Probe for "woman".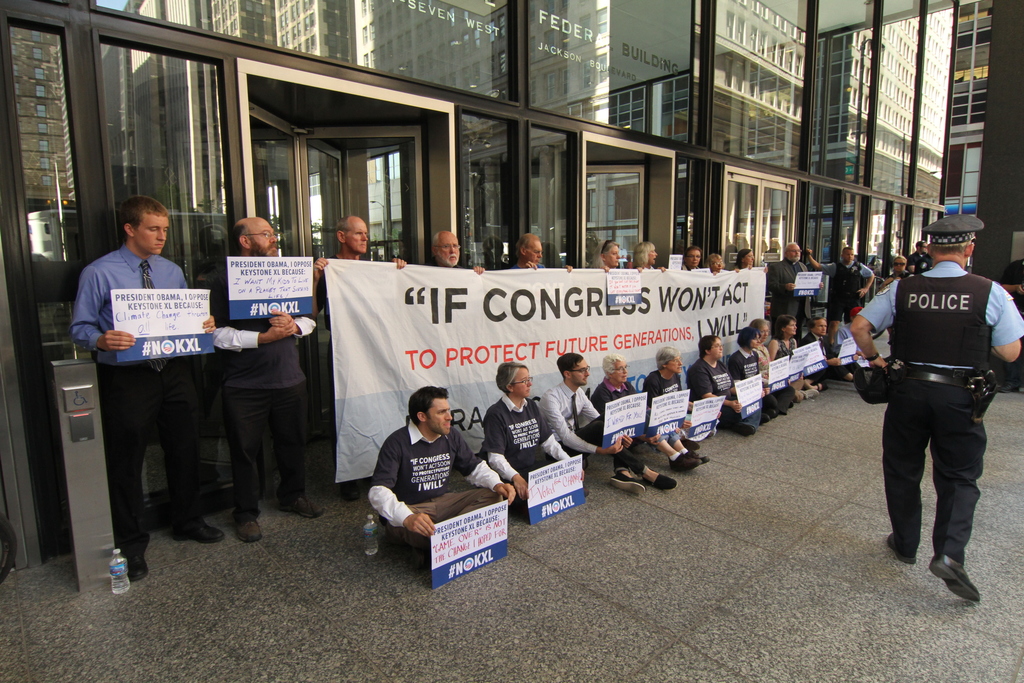
Probe result: crop(479, 353, 586, 504).
